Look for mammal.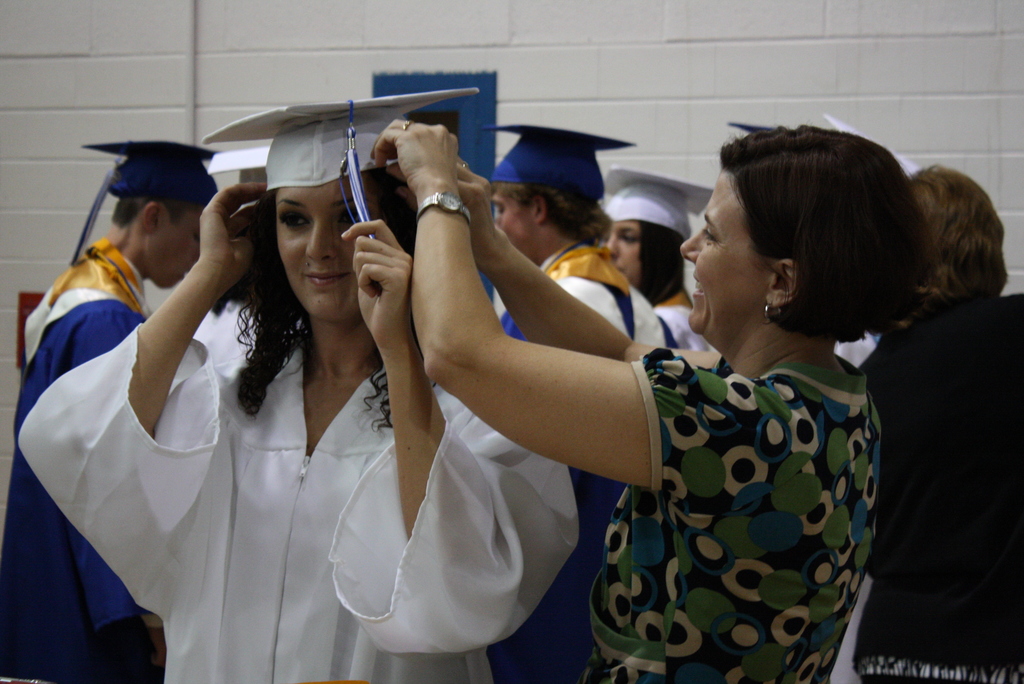
Found: [598,165,717,357].
